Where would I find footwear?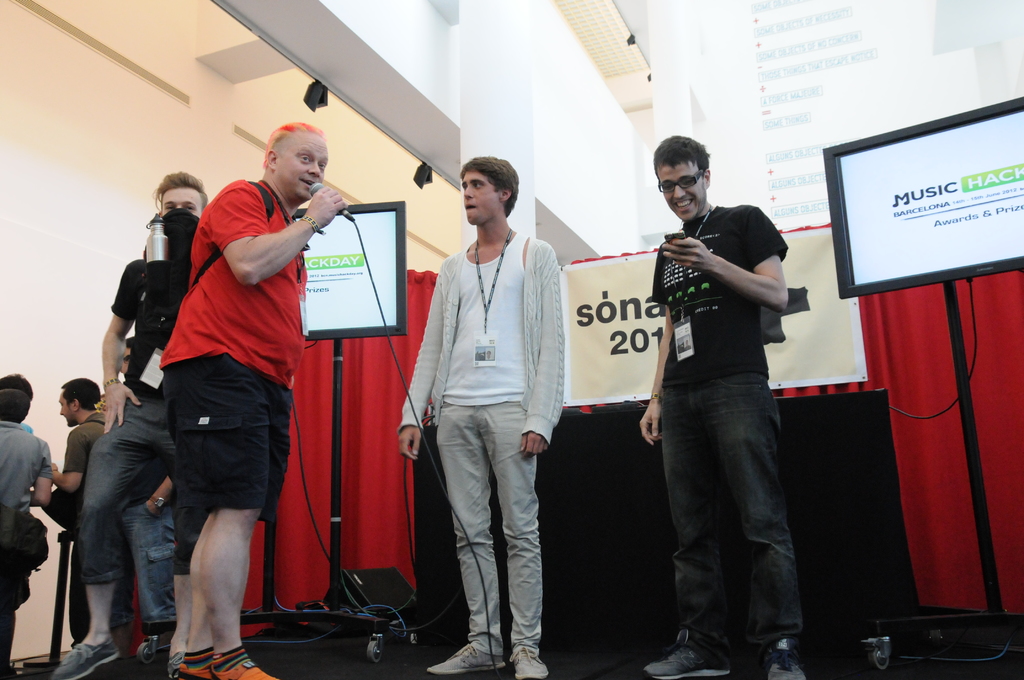
At detection(518, 649, 543, 679).
